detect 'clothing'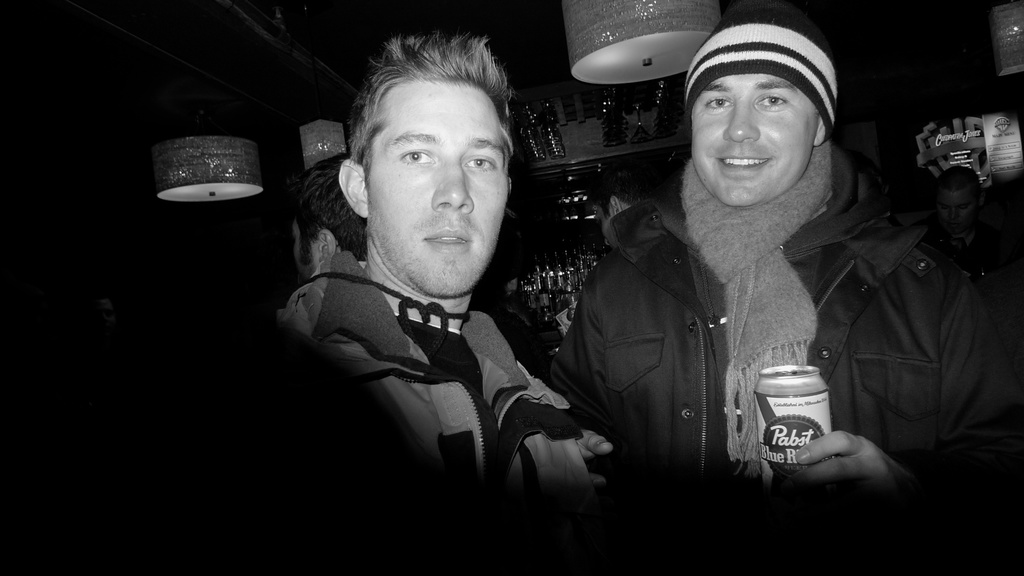
select_region(278, 251, 593, 497)
